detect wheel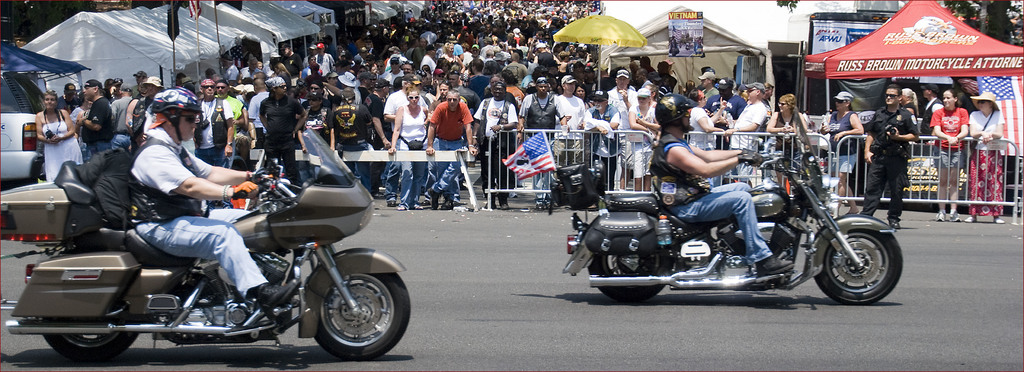
bbox=[298, 252, 396, 359]
